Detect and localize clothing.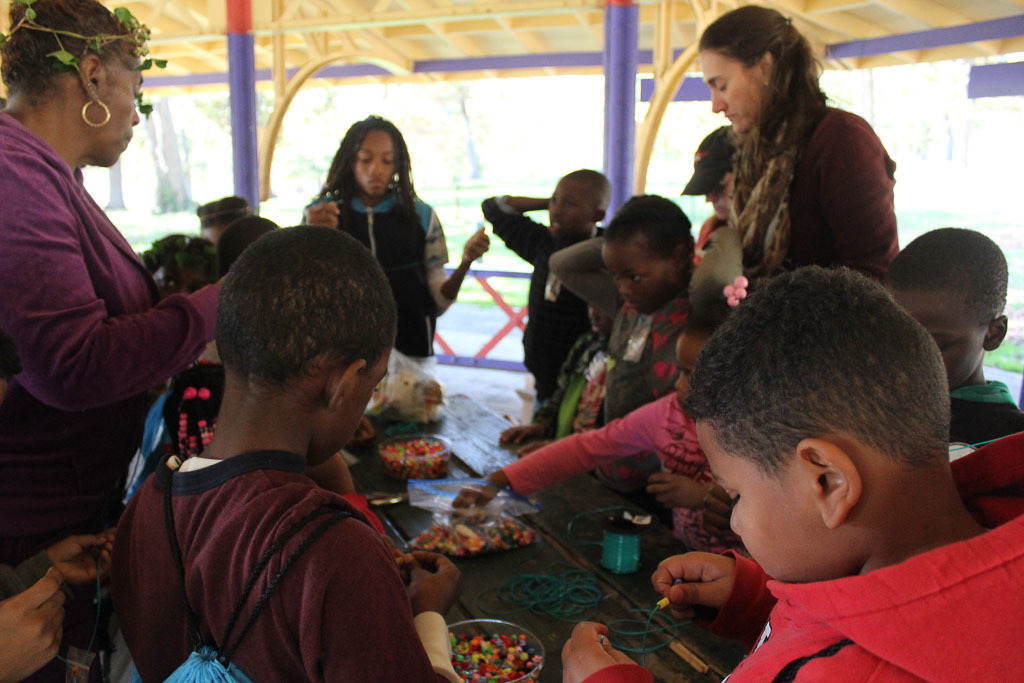
Localized at box(946, 385, 1023, 445).
